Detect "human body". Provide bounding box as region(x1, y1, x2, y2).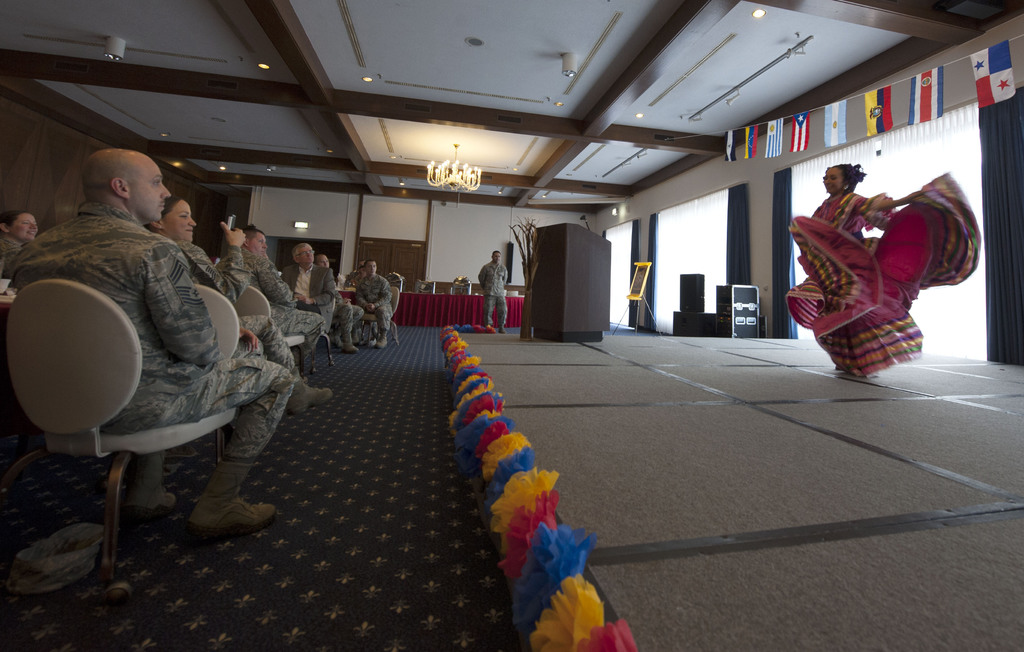
region(216, 247, 328, 382).
